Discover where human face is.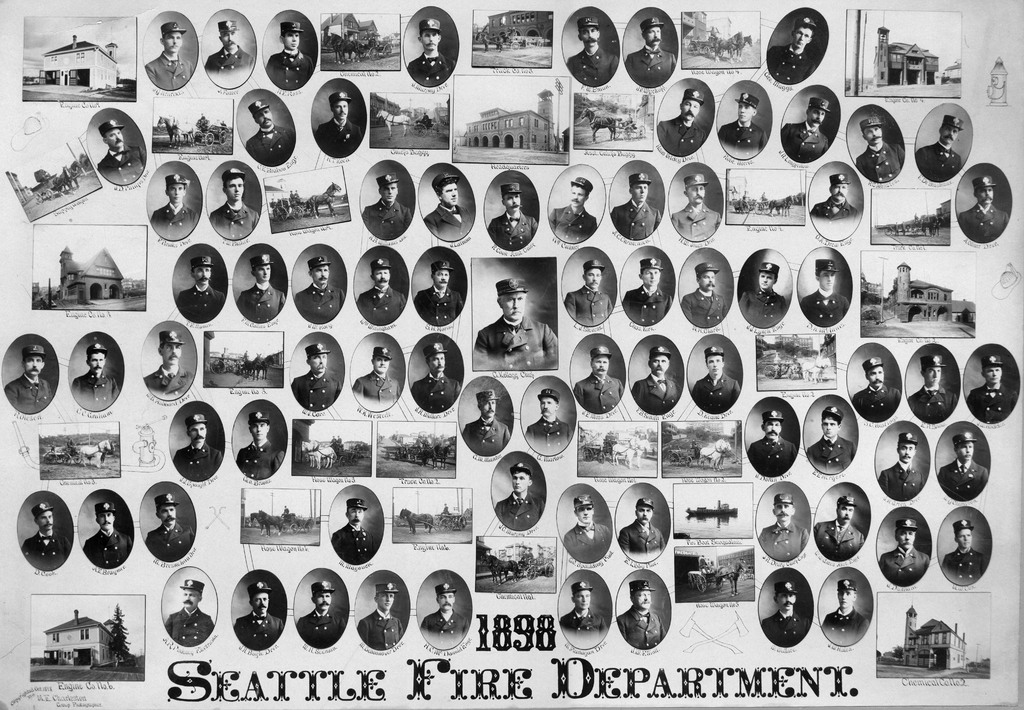
Discovered at select_region(683, 101, 700, 120).
